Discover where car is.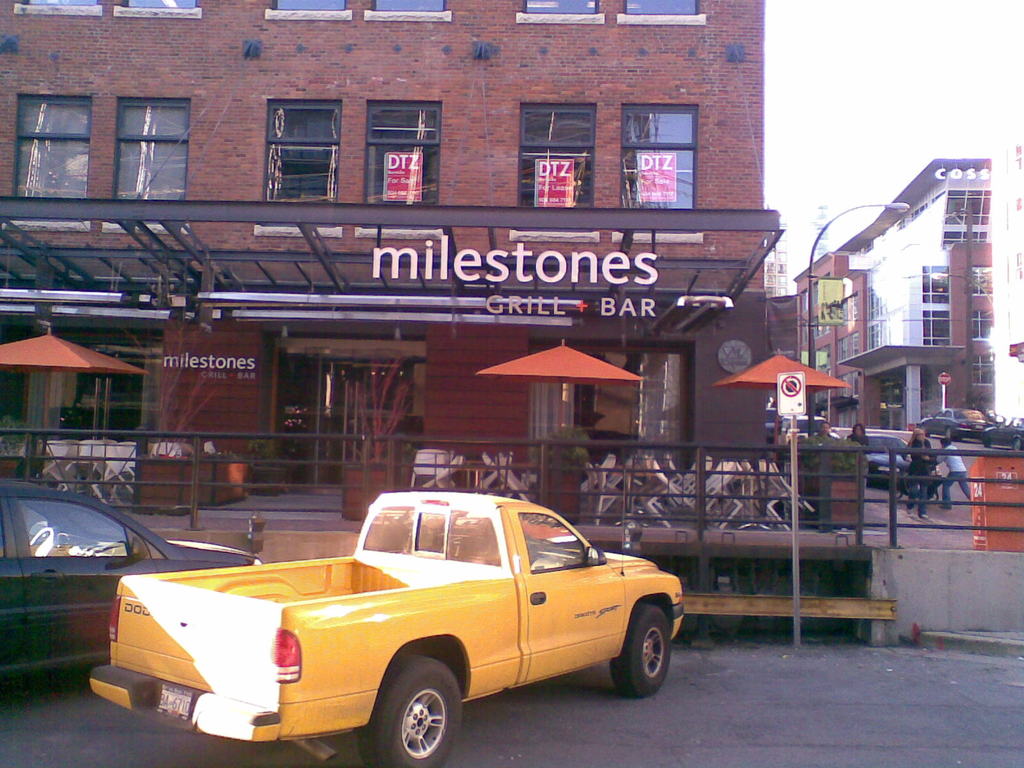
Discovered at 847/429/927/483.
